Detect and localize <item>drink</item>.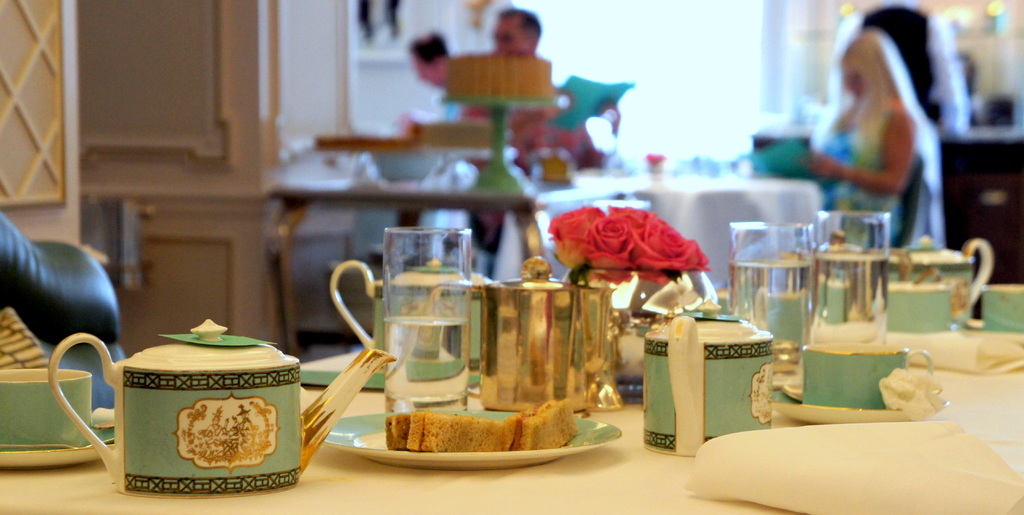
Localized at [left=817, top=211, right=884, bottom=347].
